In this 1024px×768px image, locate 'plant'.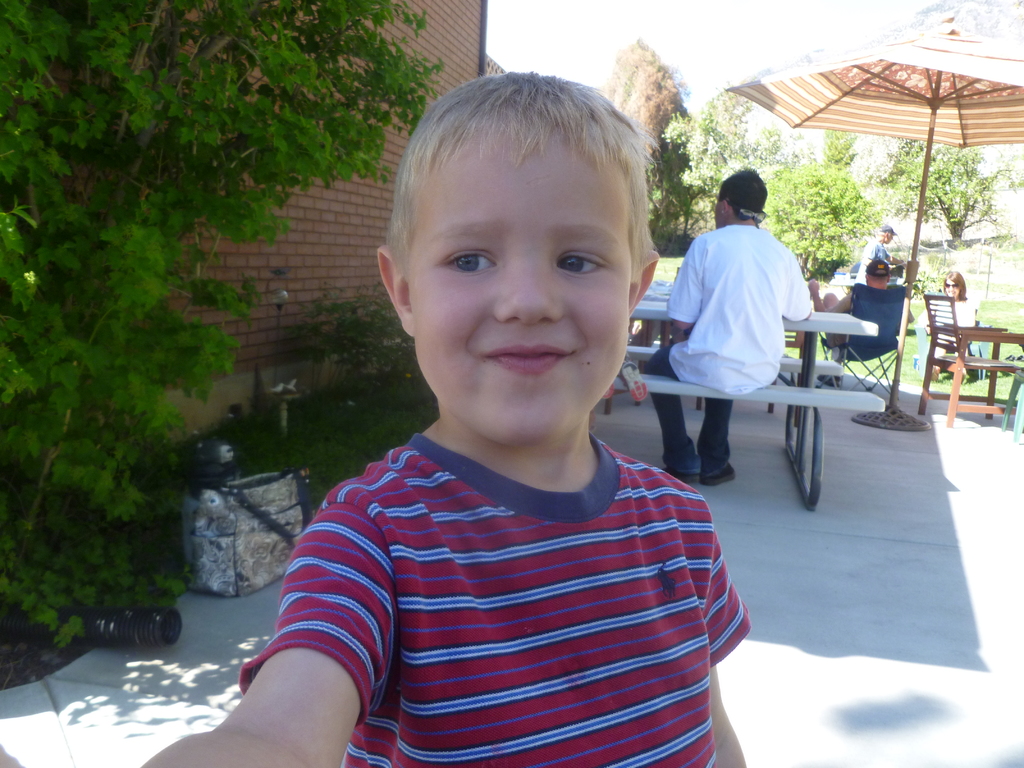
Bounding box: <region>275, 275, 424, 403</region>.
